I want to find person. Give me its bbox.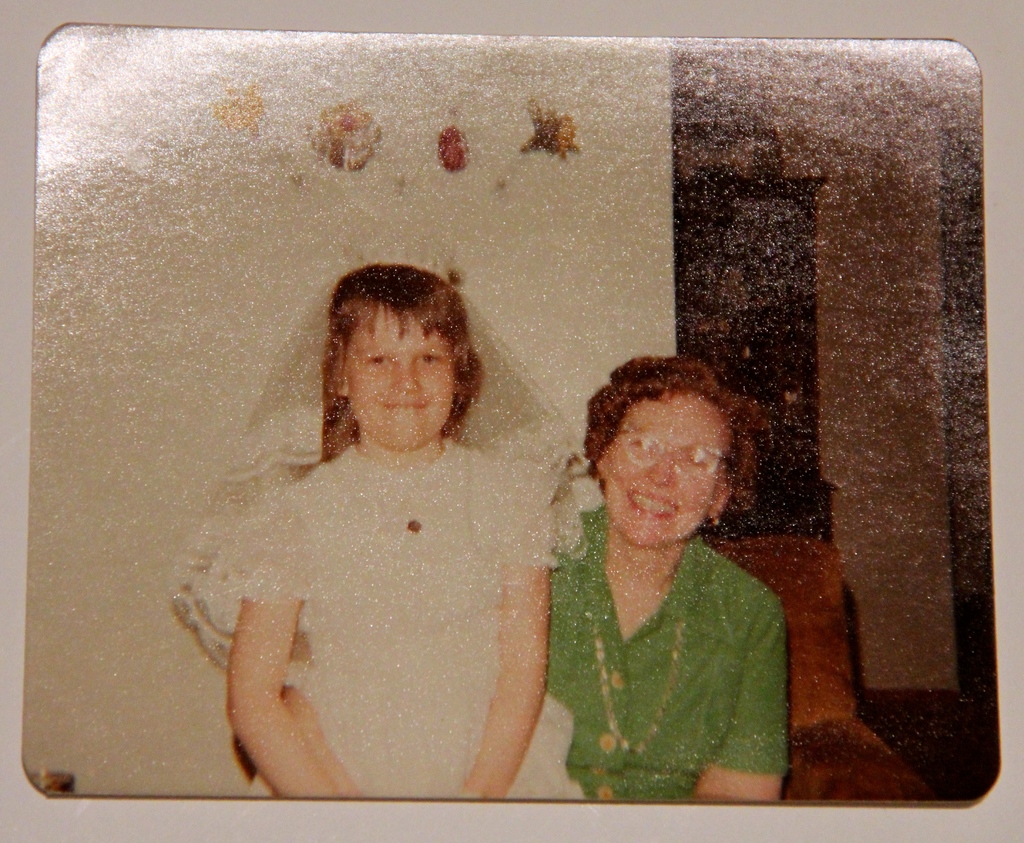
l=540, t=331, r=836, b=824.
